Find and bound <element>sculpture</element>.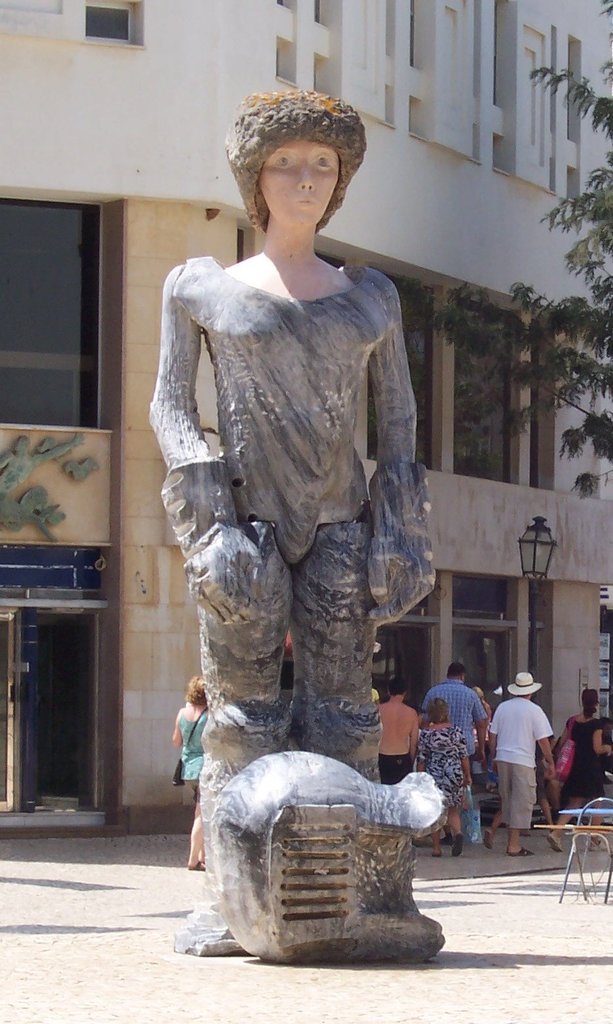
Bound: region(138, 100, 449, 904).
